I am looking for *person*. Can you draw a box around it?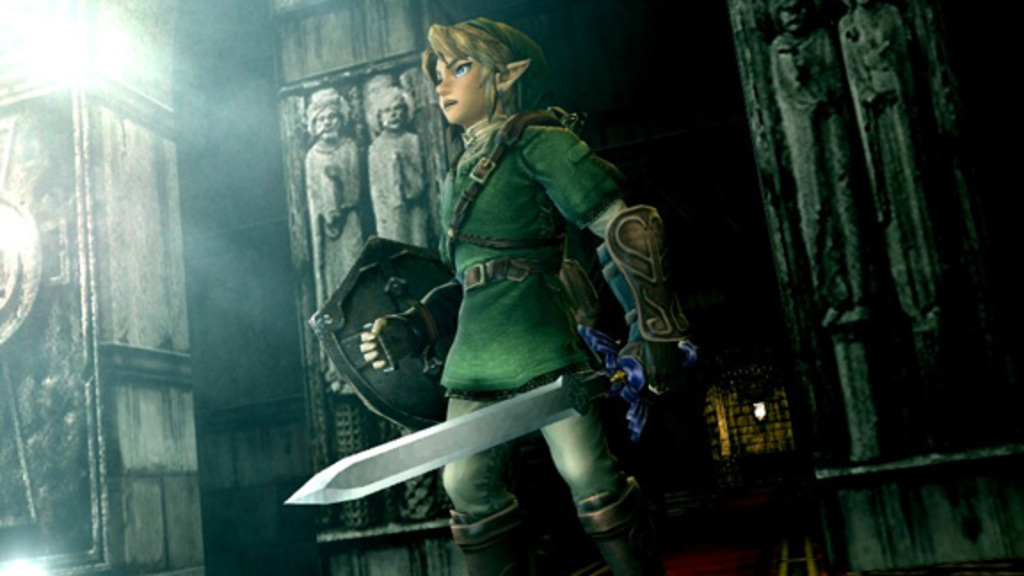
Sure, the bounding box is crop(245, 60, 695, 533).
